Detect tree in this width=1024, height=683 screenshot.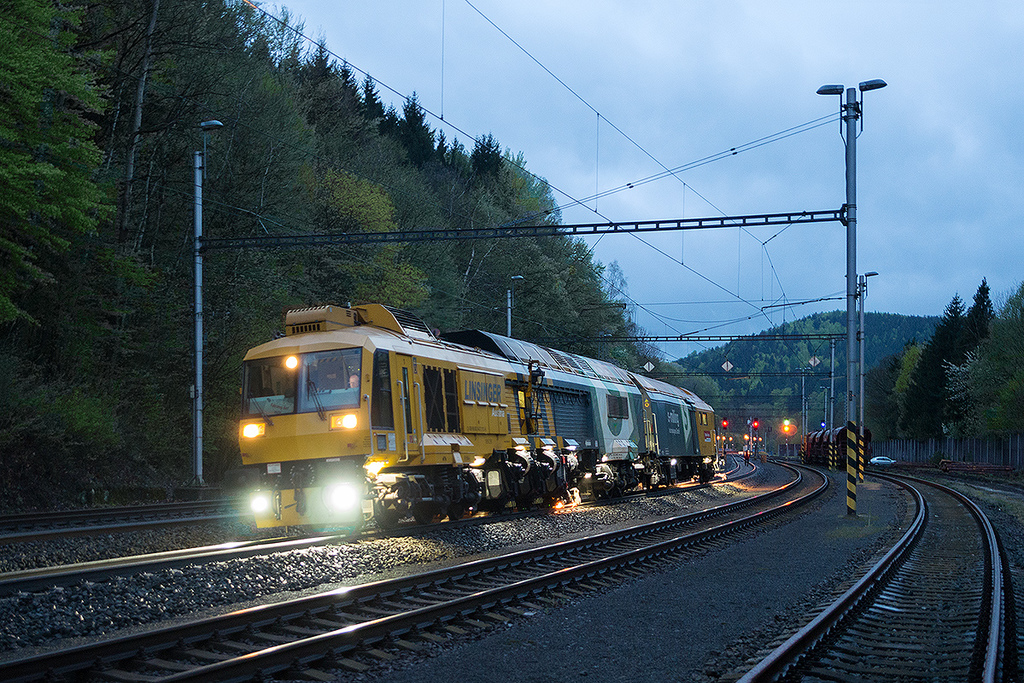
Detection: l=79, t=0, r=325, b=479.
